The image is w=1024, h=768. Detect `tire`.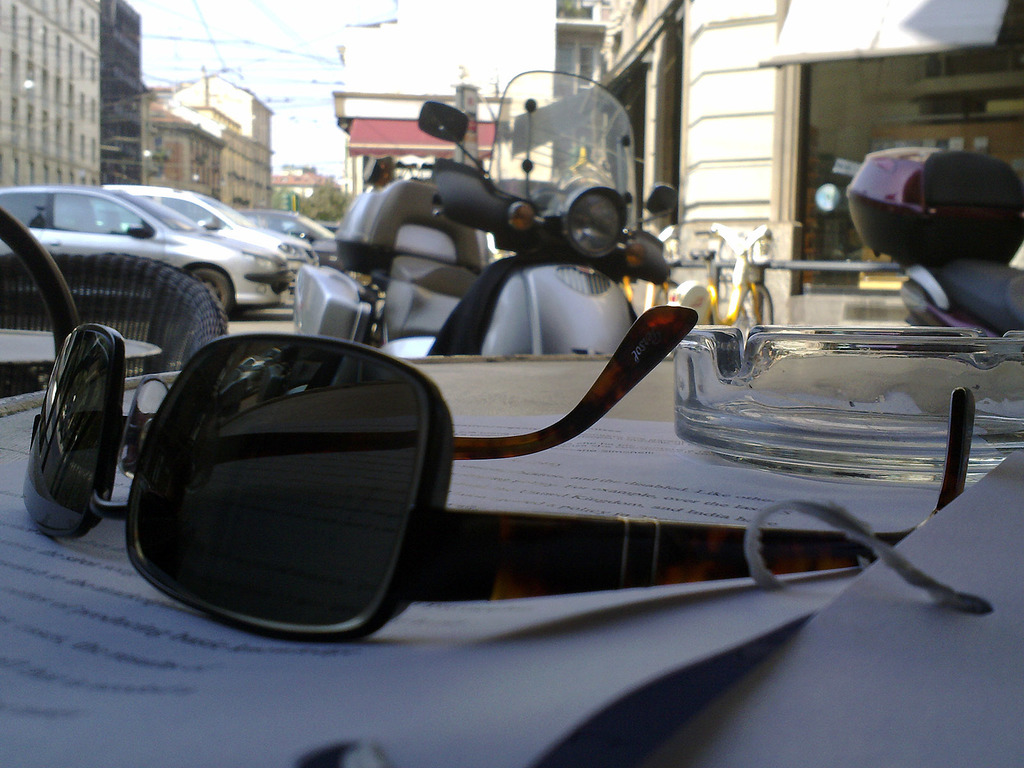
Detection: (x1=689, y1=312, x2=712, y2=328).
